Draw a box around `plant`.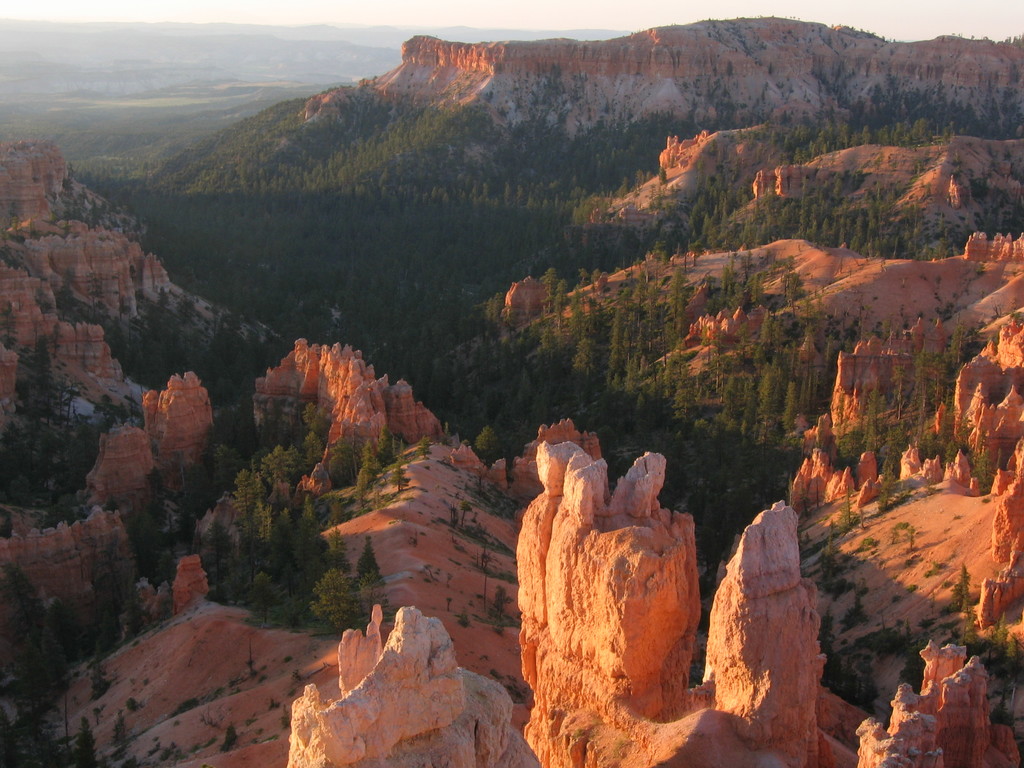
detection(9, 217, 17, 223).
